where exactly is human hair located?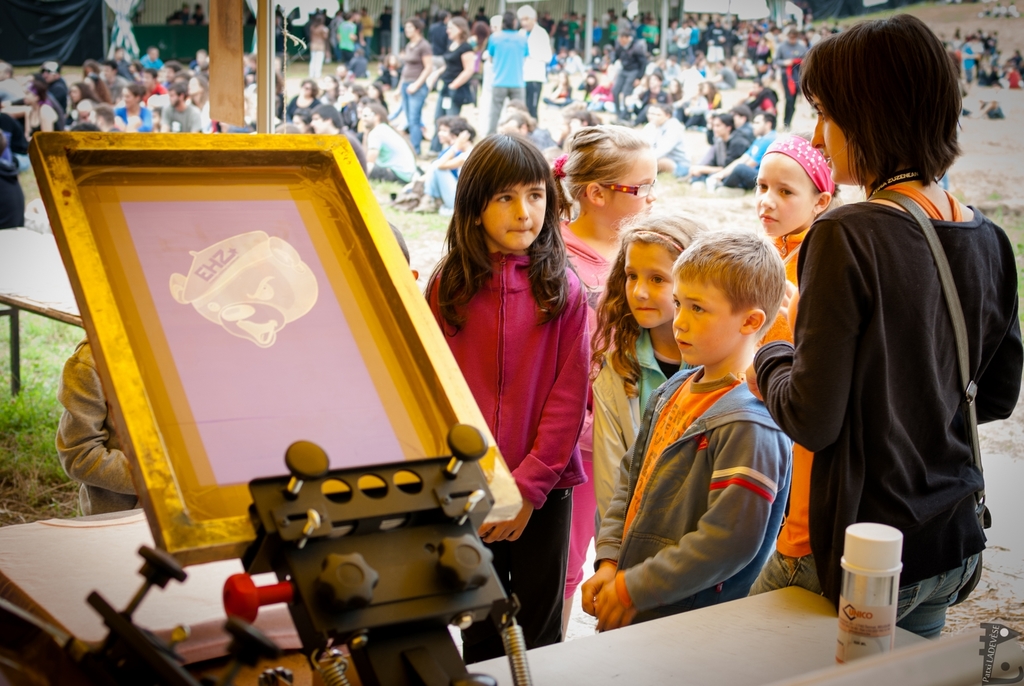
Its bounding box is <region>813, 11, 964, 193</region>.
